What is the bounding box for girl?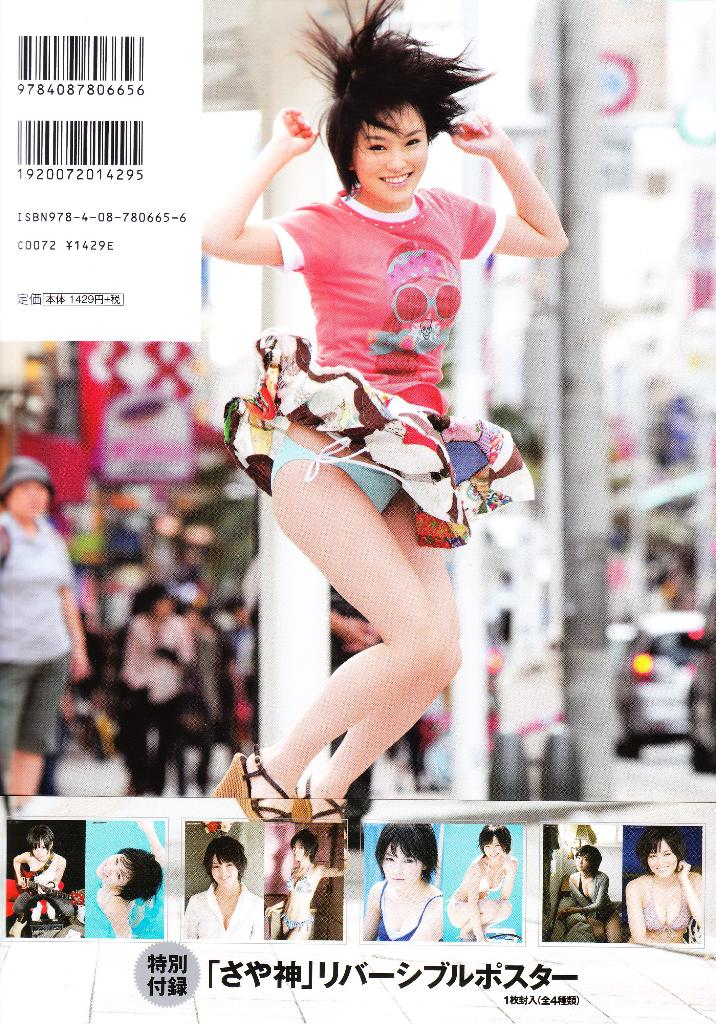
(x1=445, y1=825, x2=516, y2=939).
